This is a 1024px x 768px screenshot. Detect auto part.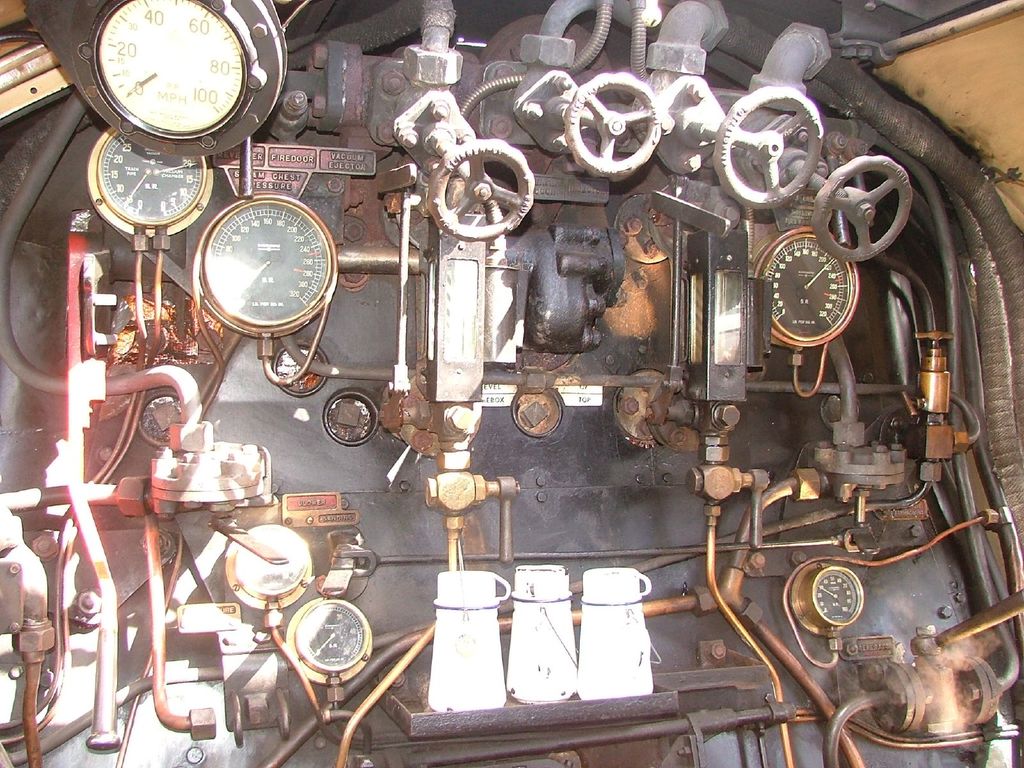
1, 1, 1023, 767.
